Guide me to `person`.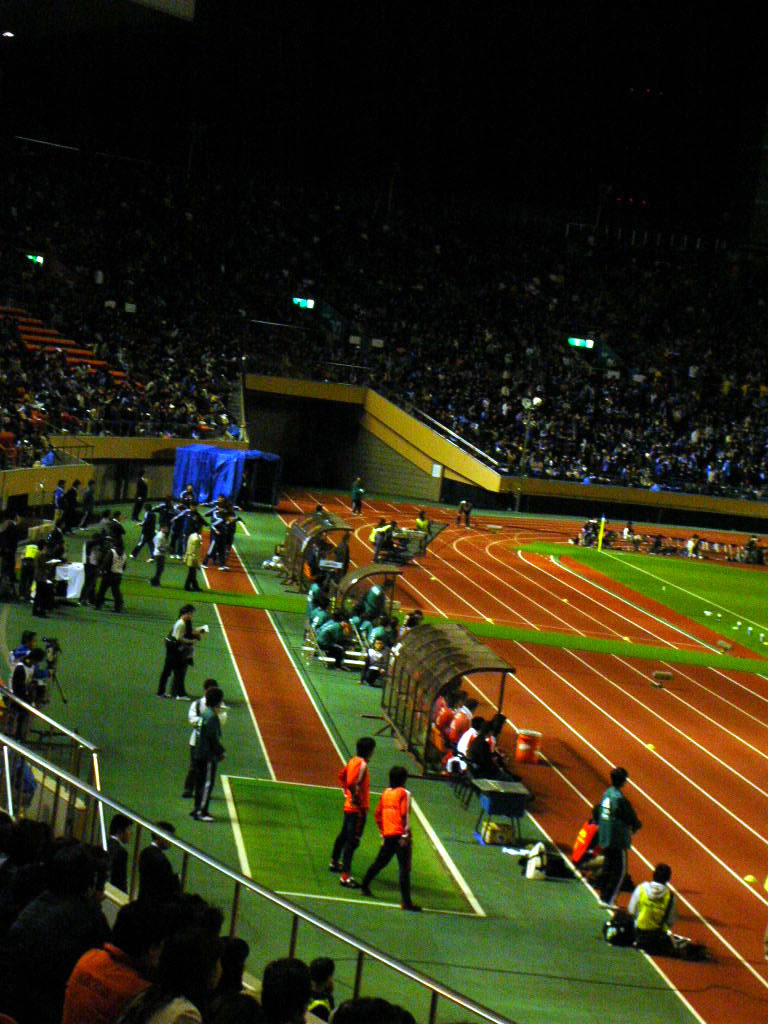
Guidance: x1=325 y1=736 x2=375 y2=892.
